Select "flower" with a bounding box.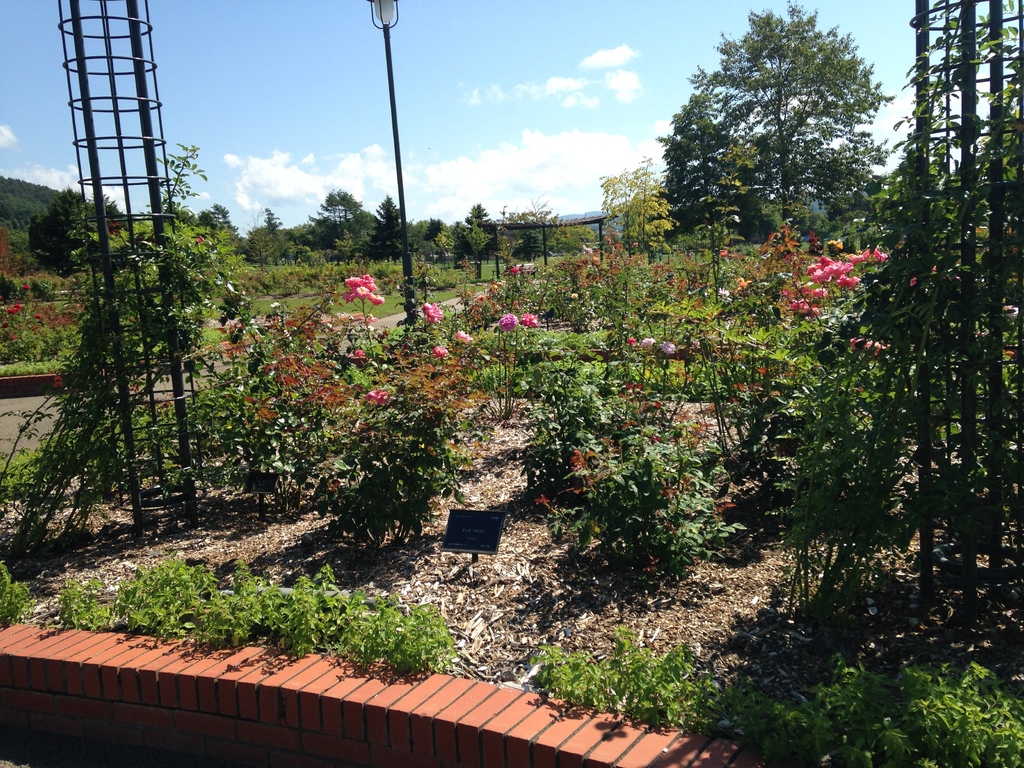
(x1=456, y1=328, x2=476, y2=345).
